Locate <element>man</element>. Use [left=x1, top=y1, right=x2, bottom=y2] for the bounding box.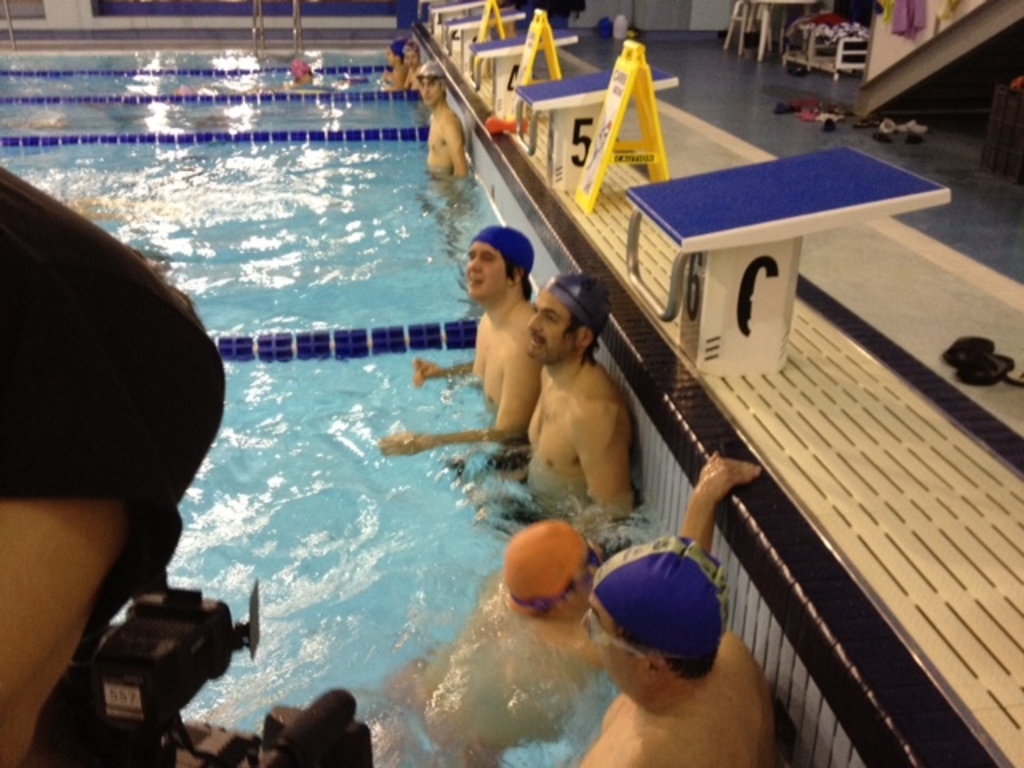
[left=506, top=278, right=642, bottom=523].
